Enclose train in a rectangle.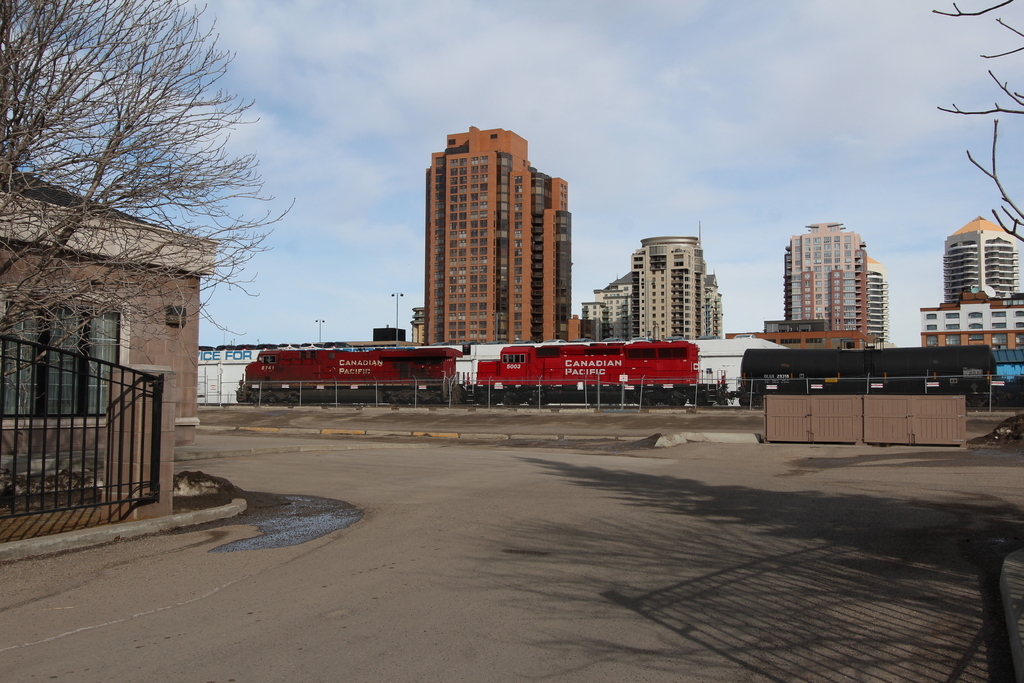
bbox=[236, 349, 998, 409].
